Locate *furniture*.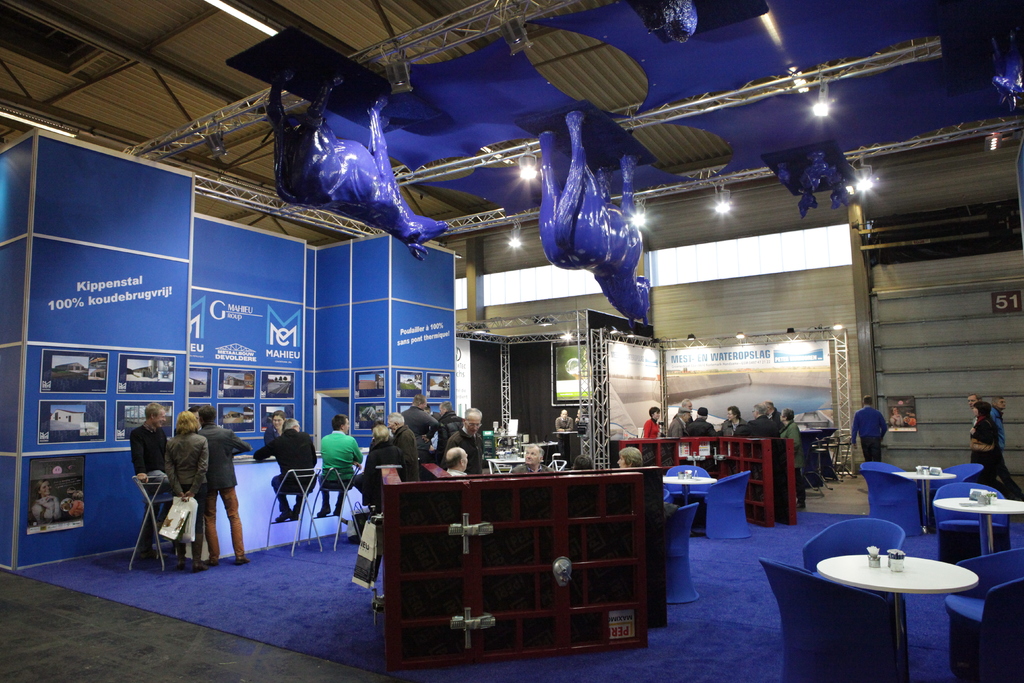
Bounding box: BBox(886, 464, 955, 535).
